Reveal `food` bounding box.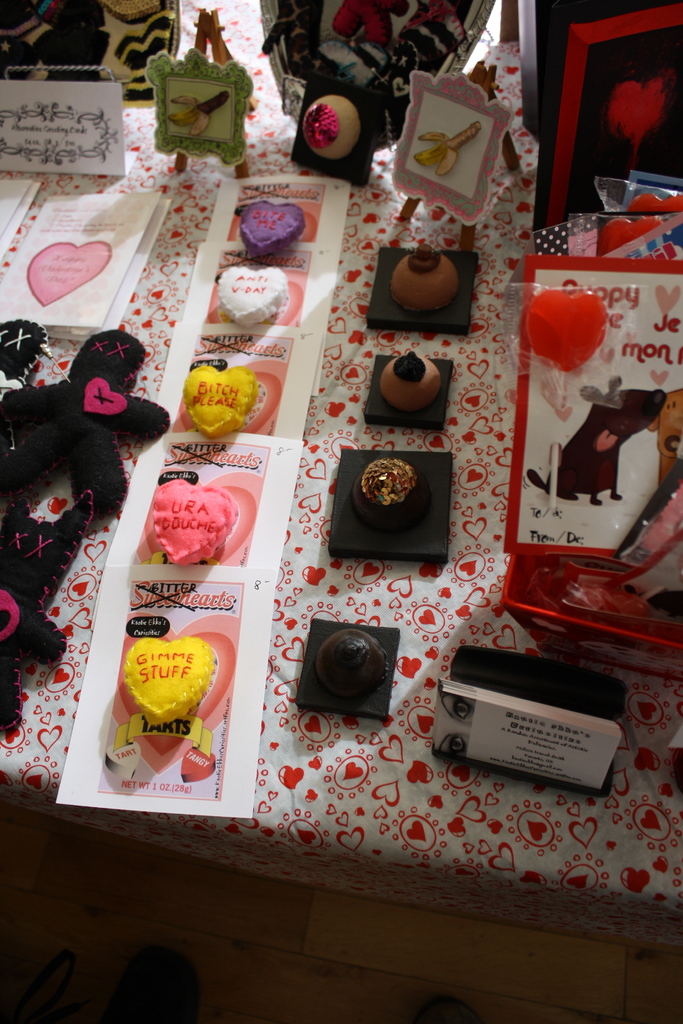
Revealed: (left=313, top=630, right=387, bottom=693).
